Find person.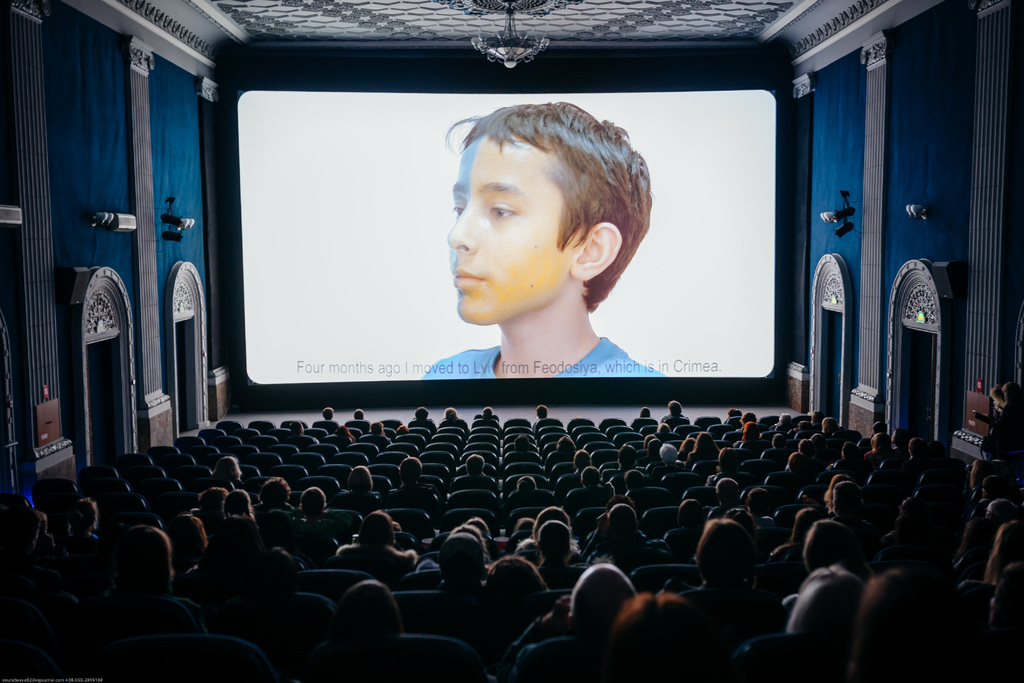
420 99 659 378.
